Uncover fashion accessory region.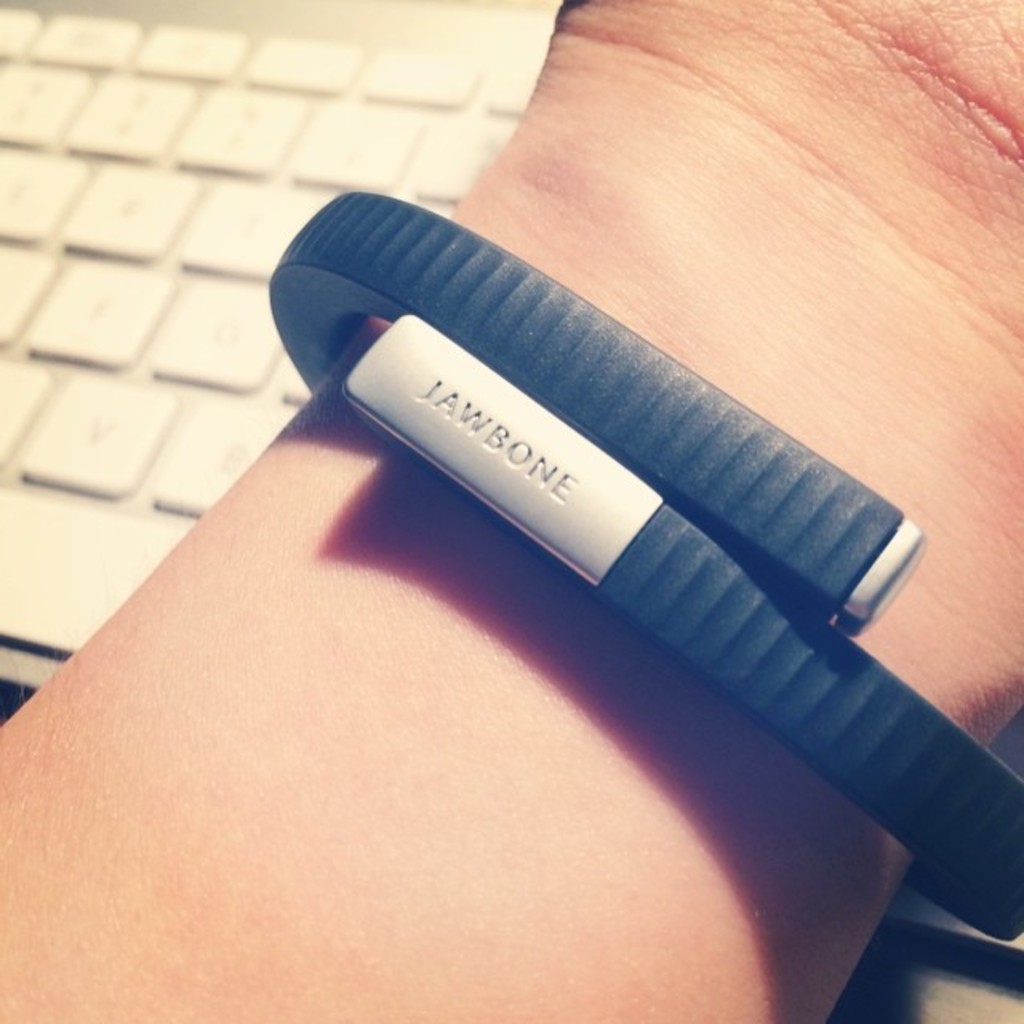
Uncovered: region(267, 195, 1022, 939).
